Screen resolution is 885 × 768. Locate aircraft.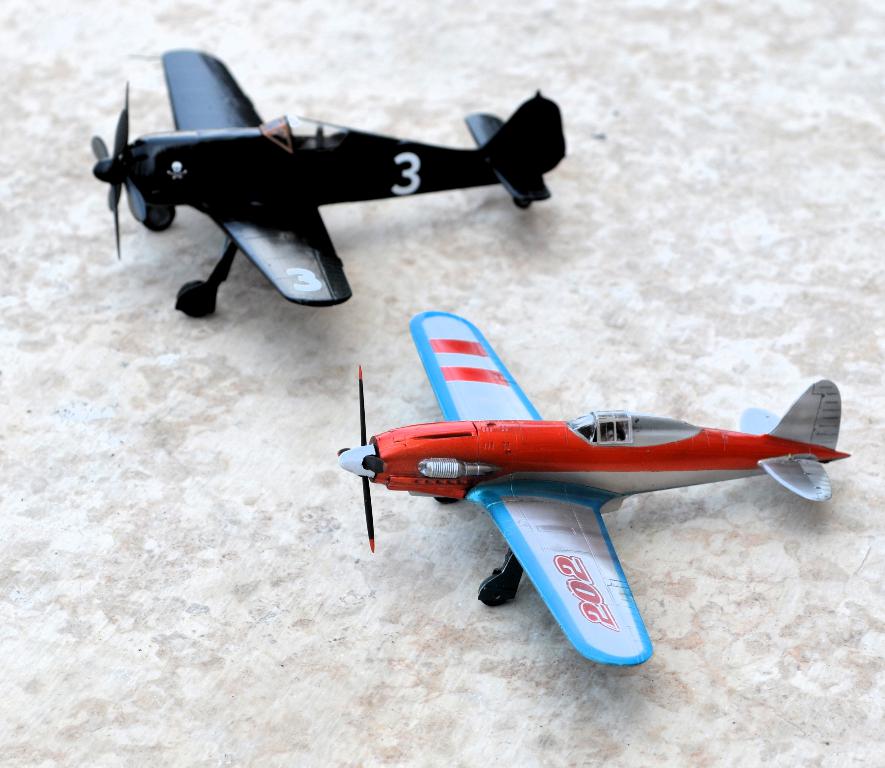
detection(338, 307, 852, 664).
